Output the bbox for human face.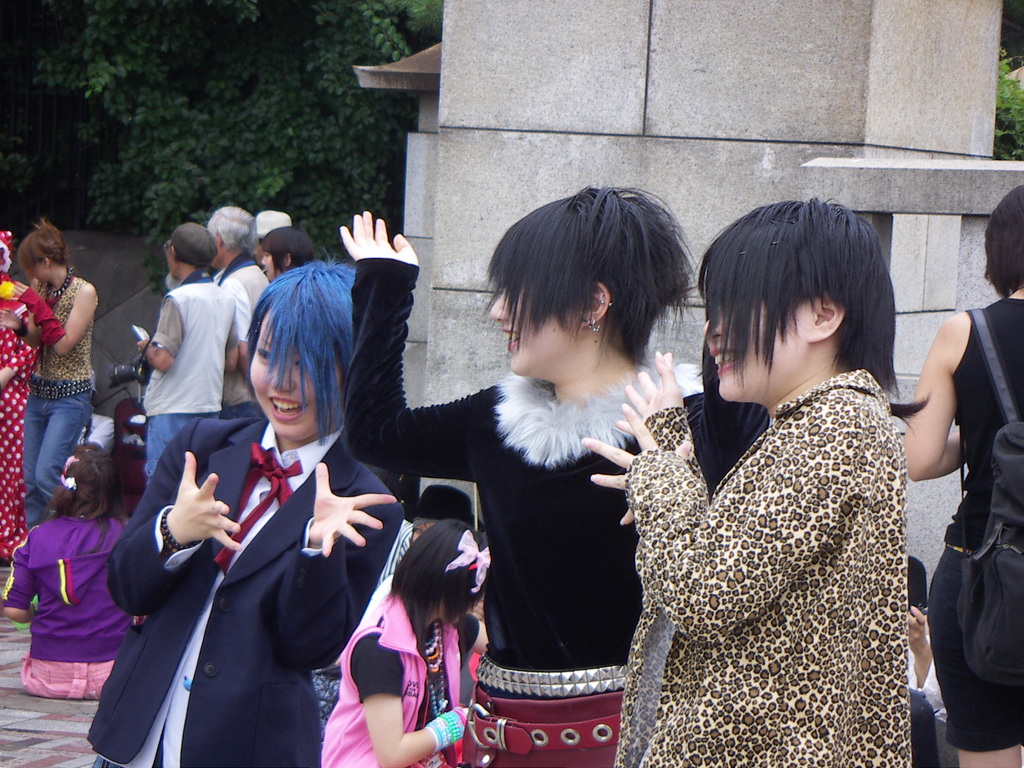
<region>255, 250, 278, 279</region>.
